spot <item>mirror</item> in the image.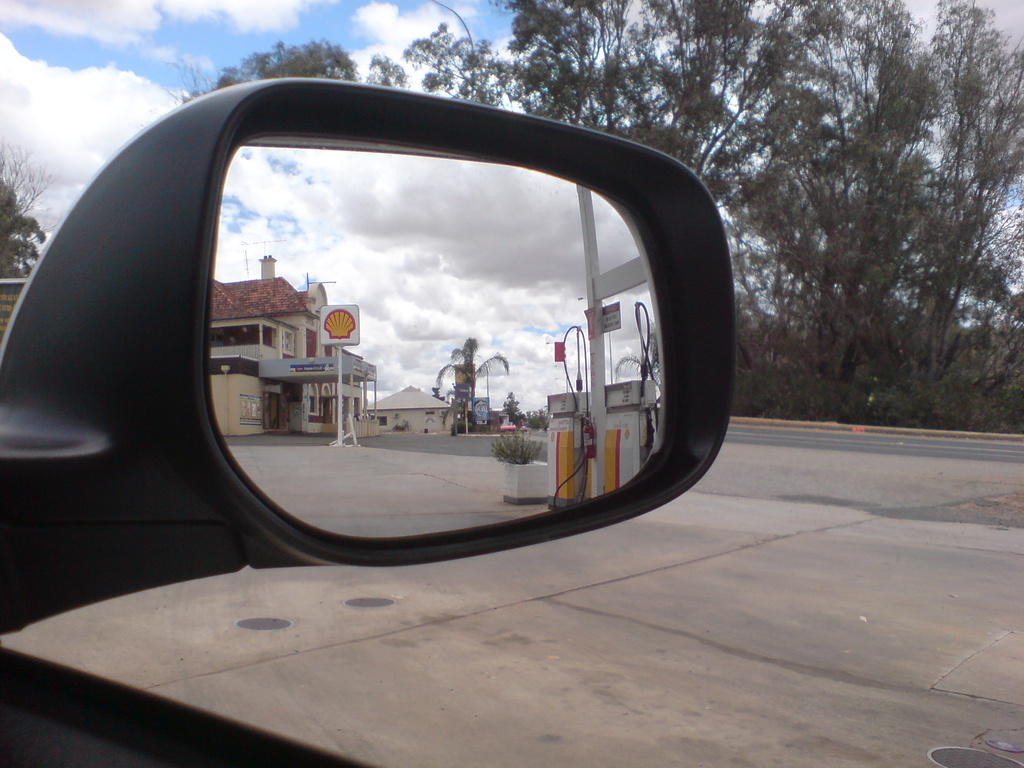
<item>mirror</item> found at {"x1": 206, "y1": 132, "x2": 660, "y2": 541}.
